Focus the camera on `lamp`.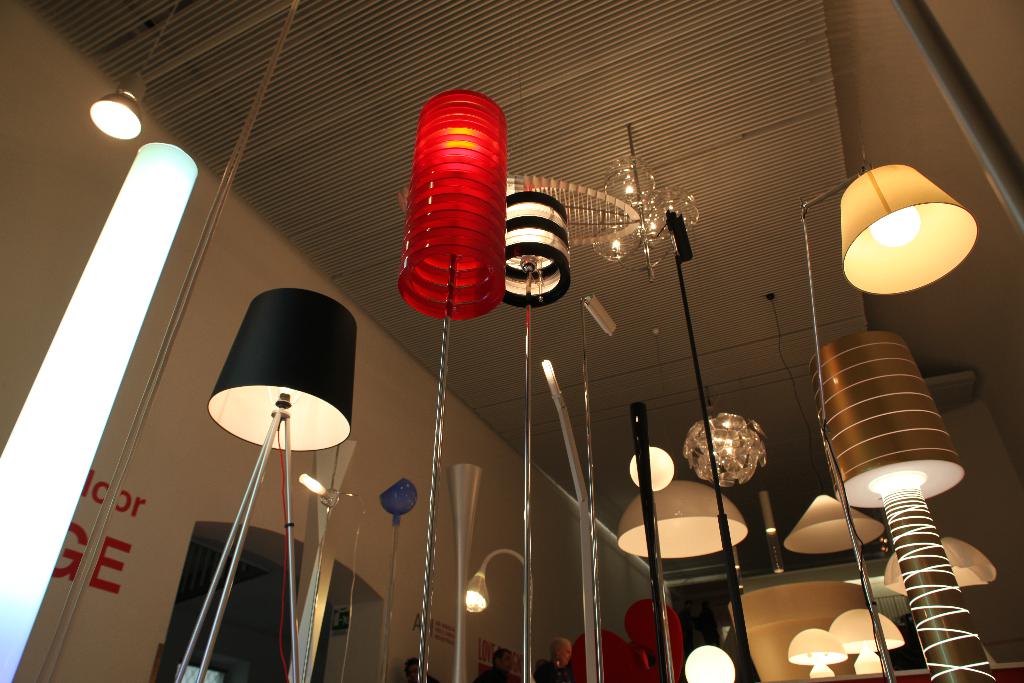
Focus region: [630, 400, 674, 682].
